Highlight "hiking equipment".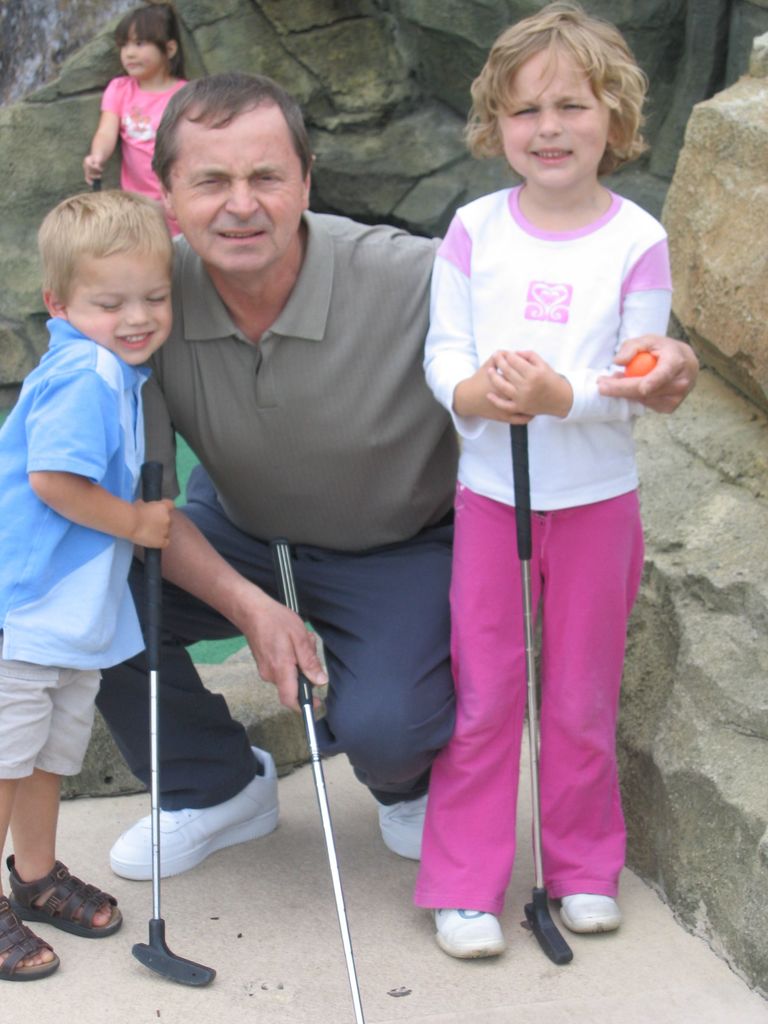
Highlighted region: left=267, top=533, right=368, bottom=1023.
